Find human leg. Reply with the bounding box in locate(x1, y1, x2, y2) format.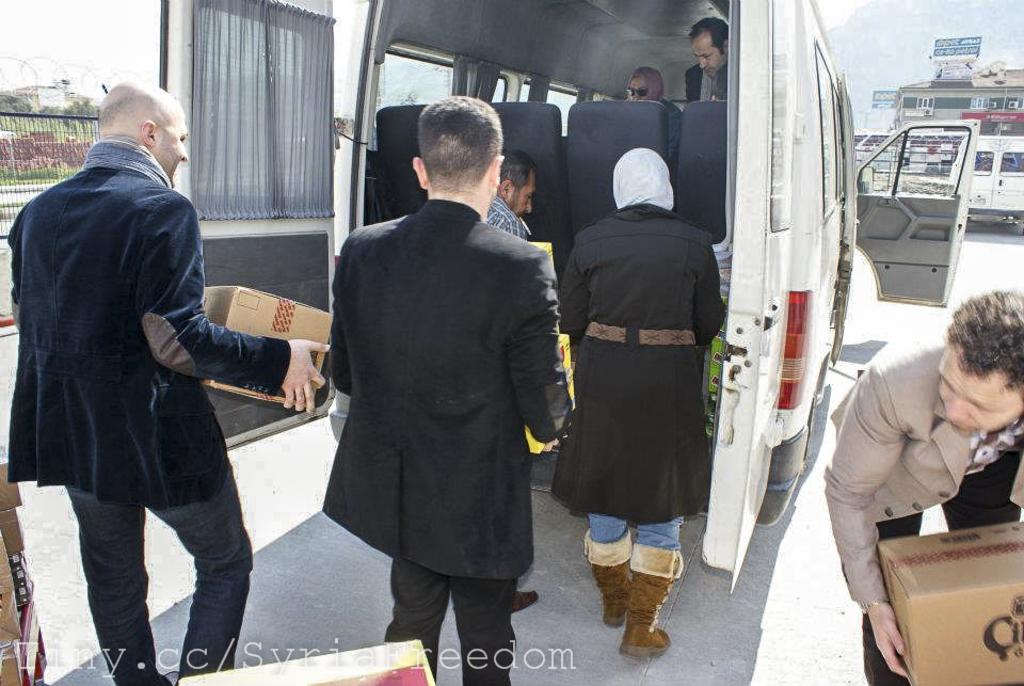
locate(624, 428, 672, 657).
